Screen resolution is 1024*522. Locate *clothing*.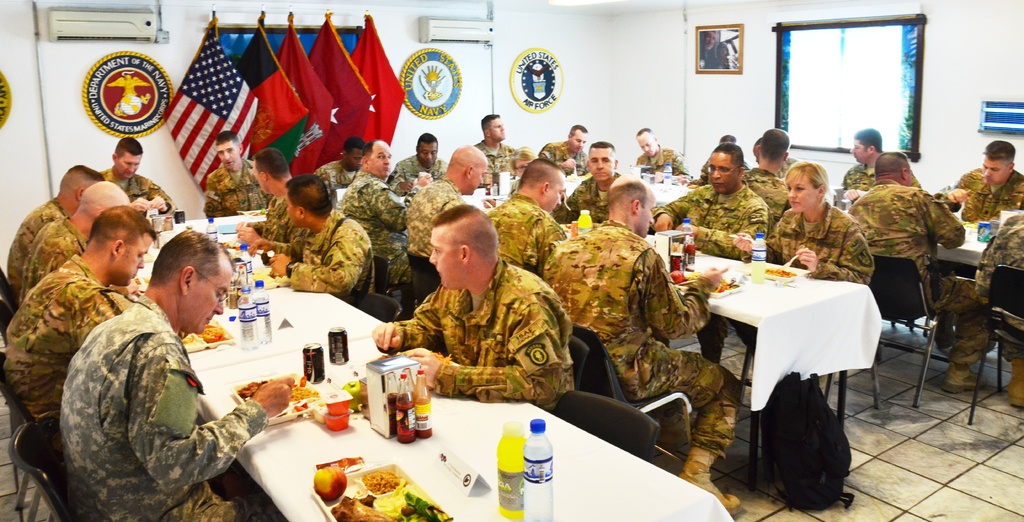
<box>342,174,414,289</box>.
